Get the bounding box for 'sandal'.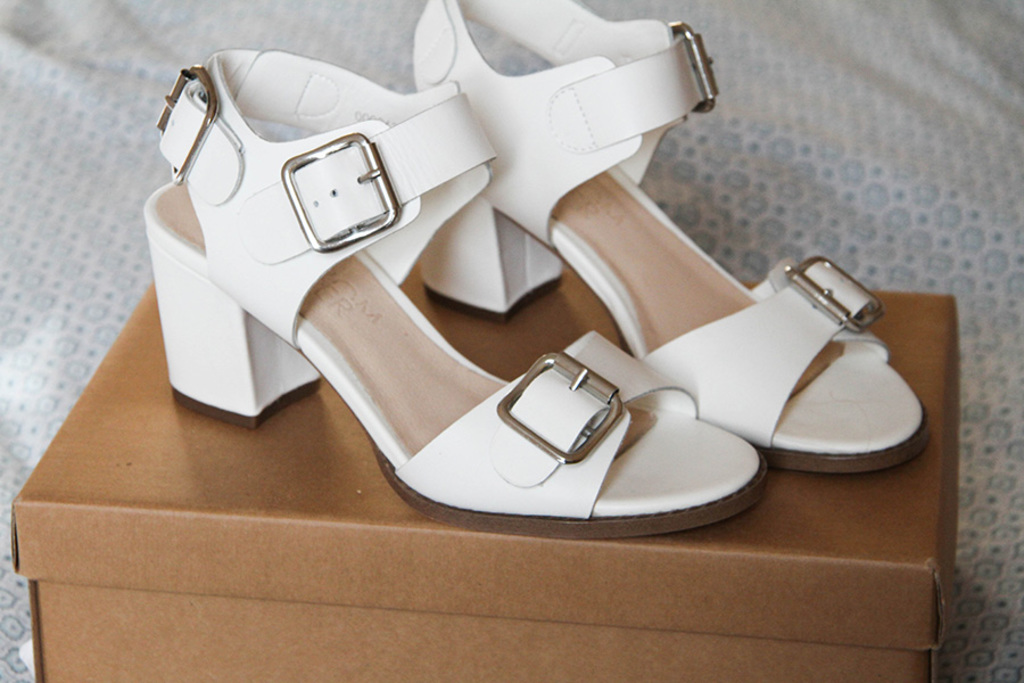
144/54/765/535.
